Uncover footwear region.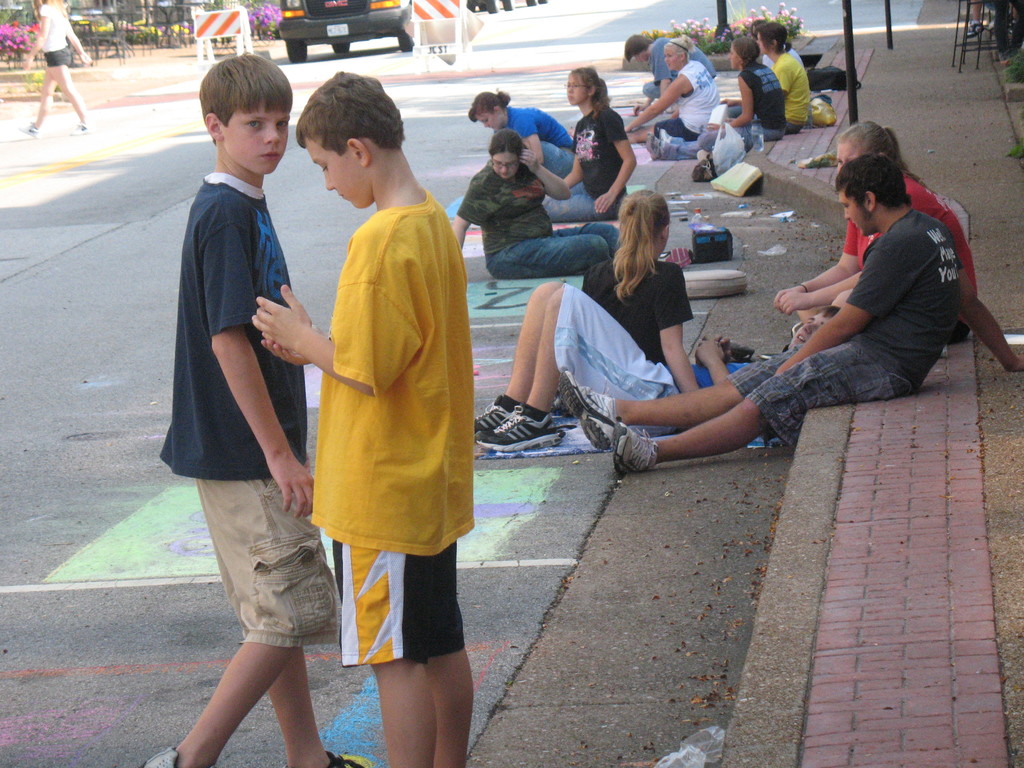
Uncovered: crop(614, 413, 657, 467).
